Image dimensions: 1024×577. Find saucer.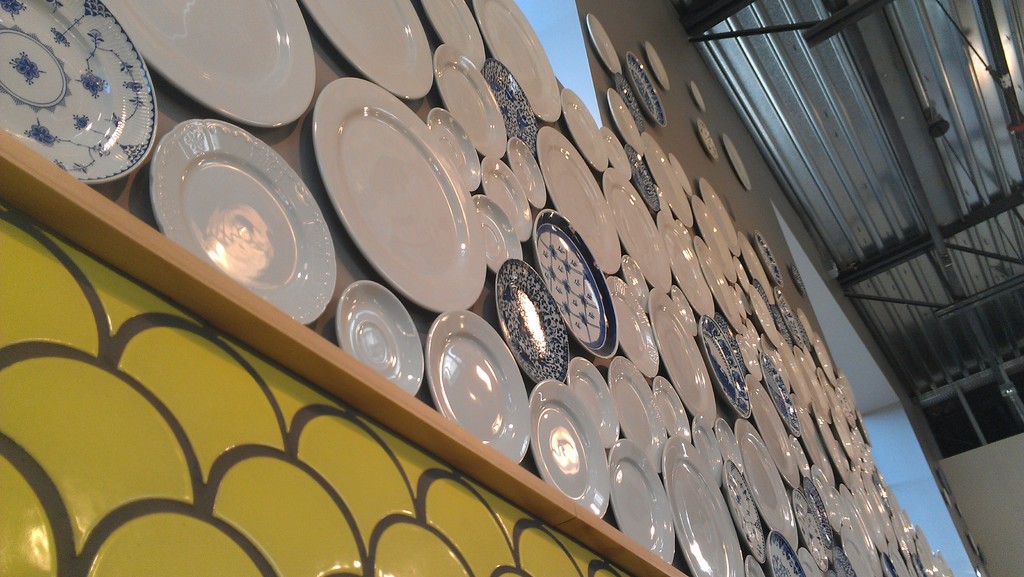
{"left": 690, "top": 81, "right": 705, "bottom": 107}.
